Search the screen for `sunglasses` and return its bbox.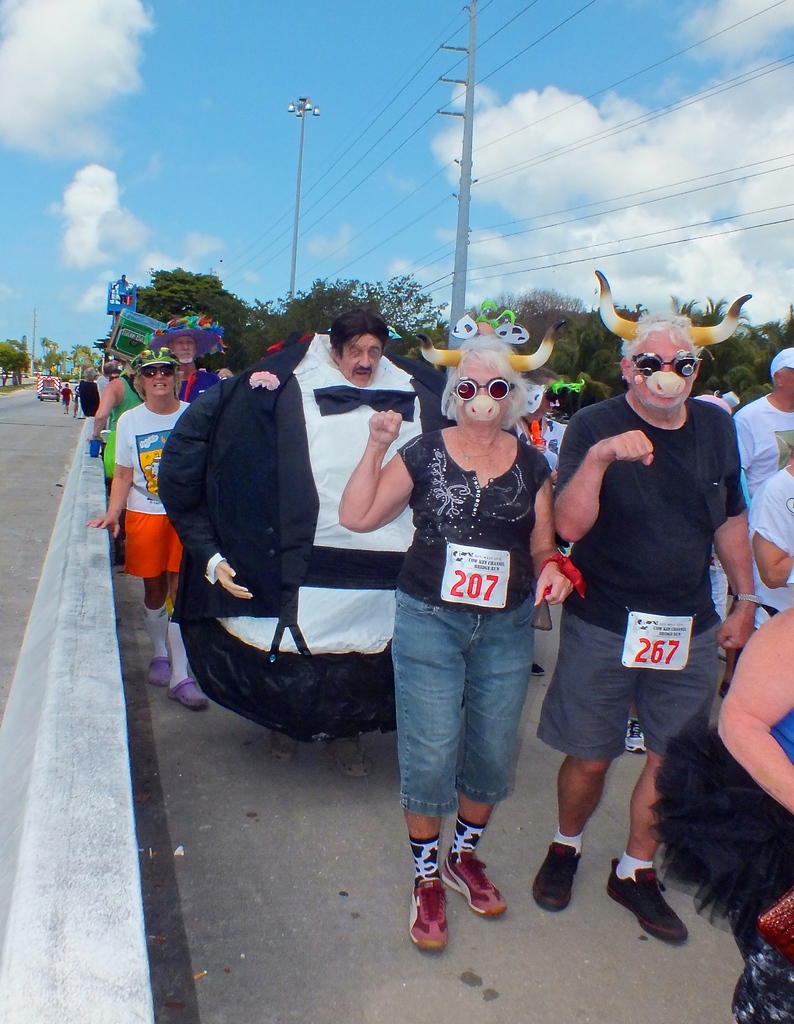
Found: Rect(635, 347, 704, 373).
